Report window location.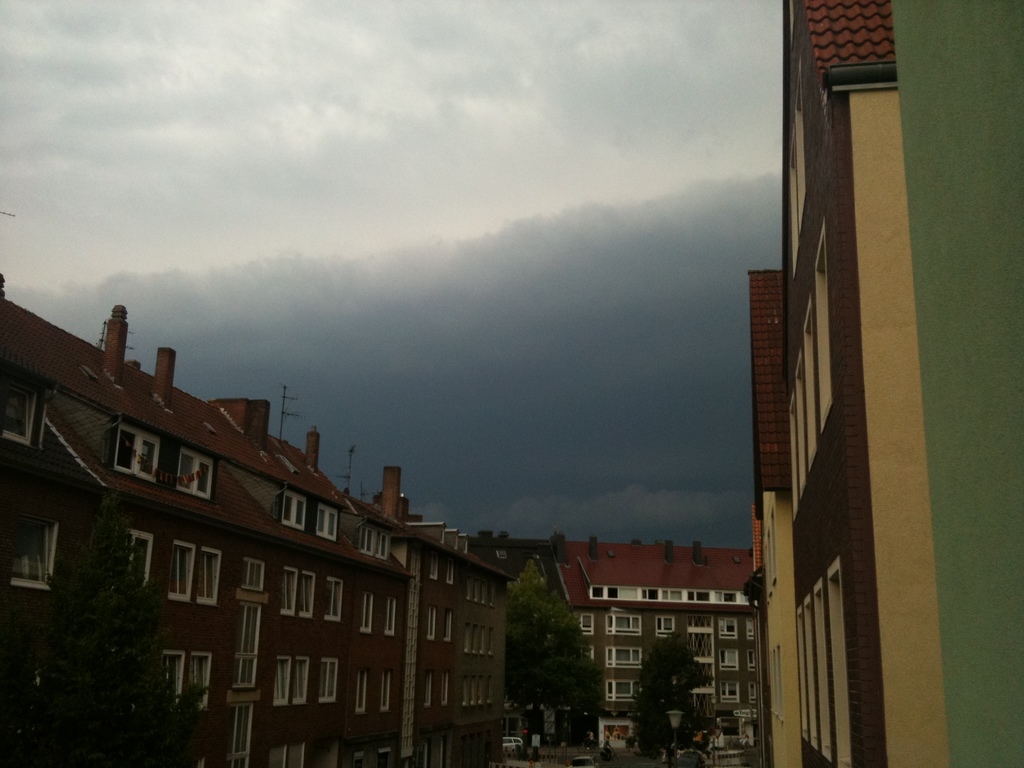
Report: box(601, 676, 646, 701).
